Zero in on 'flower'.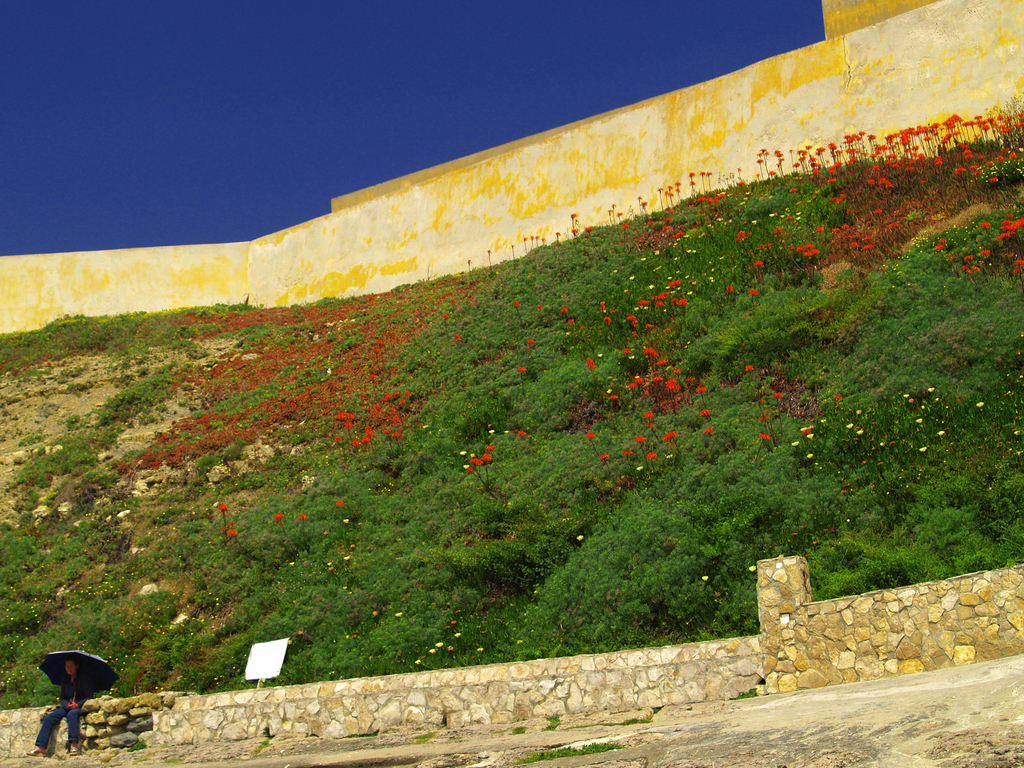
Zeroed in: box(476, 649, 484, 651).
